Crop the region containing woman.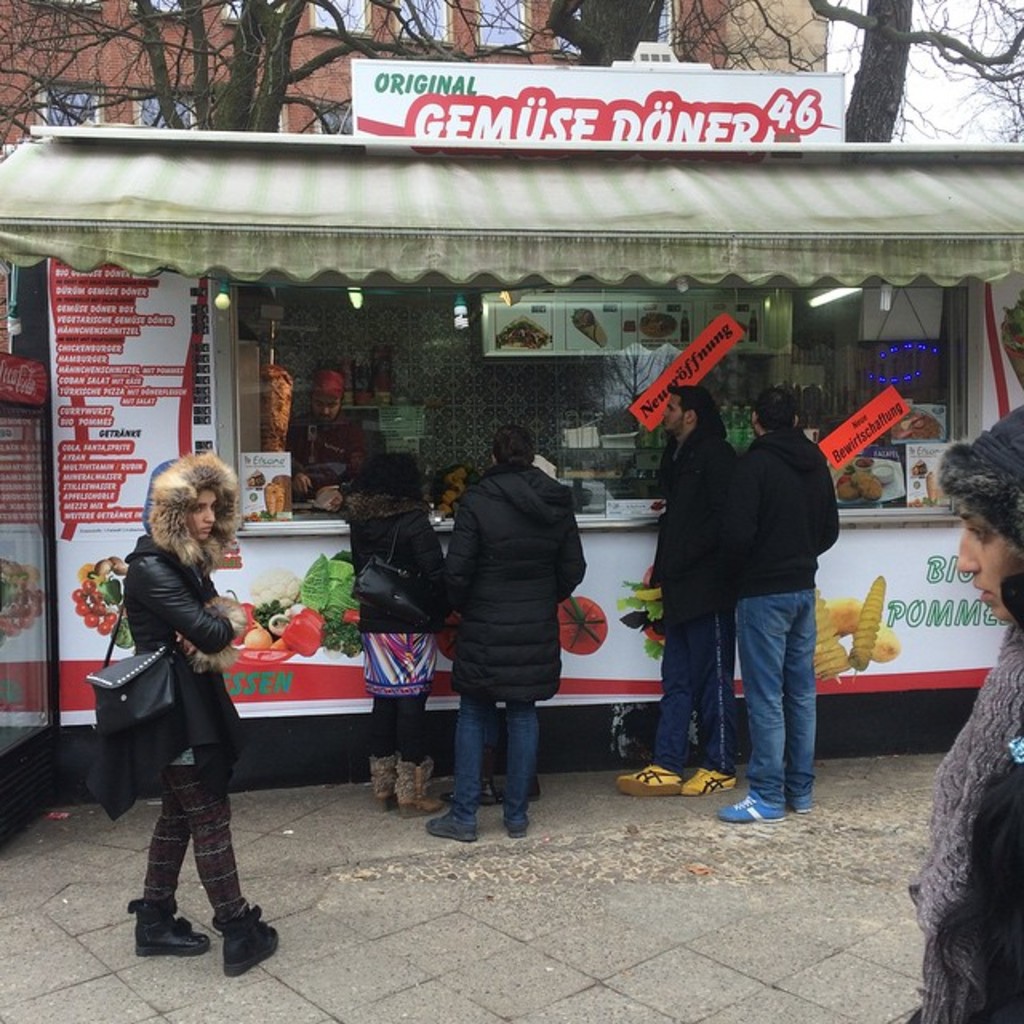
Crop region: locate(341, 451, 453, 819).
